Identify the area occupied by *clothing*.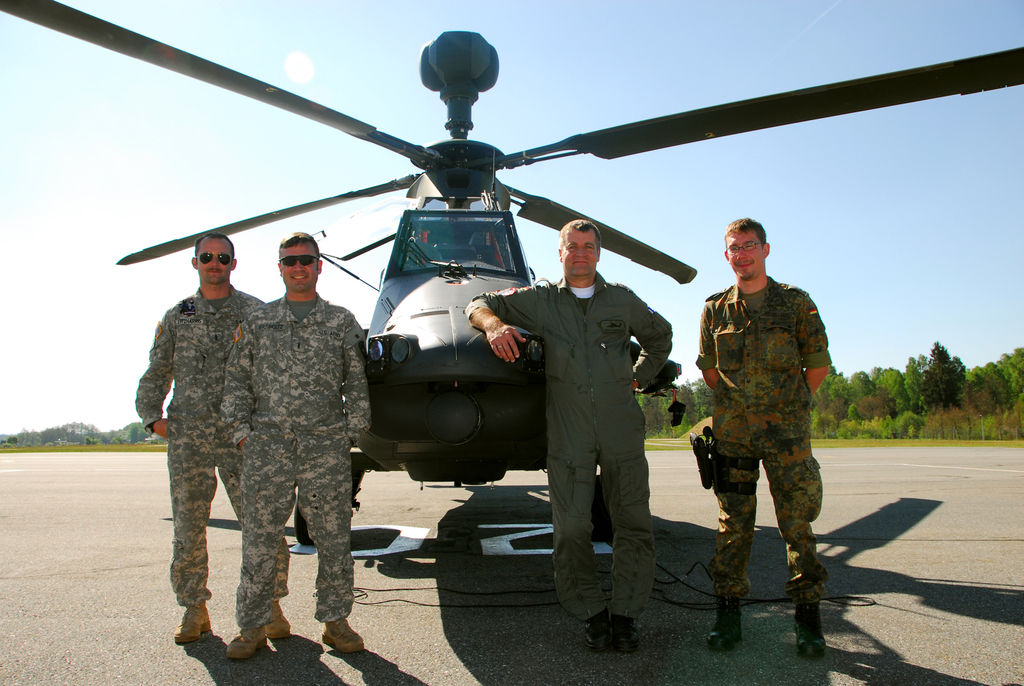
Area: [x1=216, y1=291, x2=368, y2=624].
